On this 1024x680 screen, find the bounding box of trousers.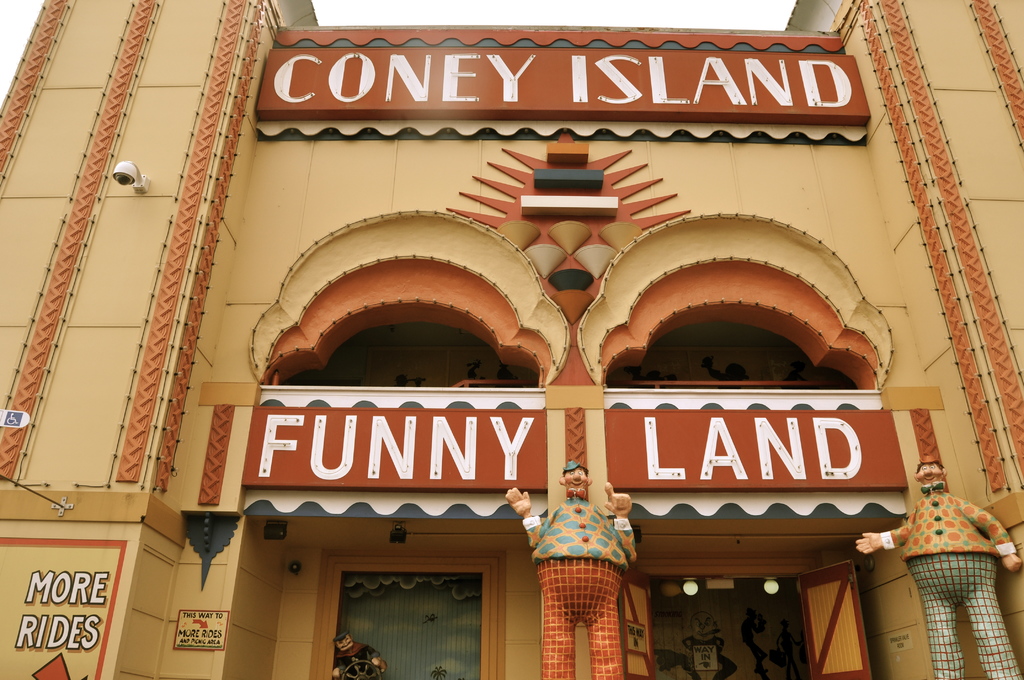
Bounding box: [left=538, top=558, right=625, bottom=679].
